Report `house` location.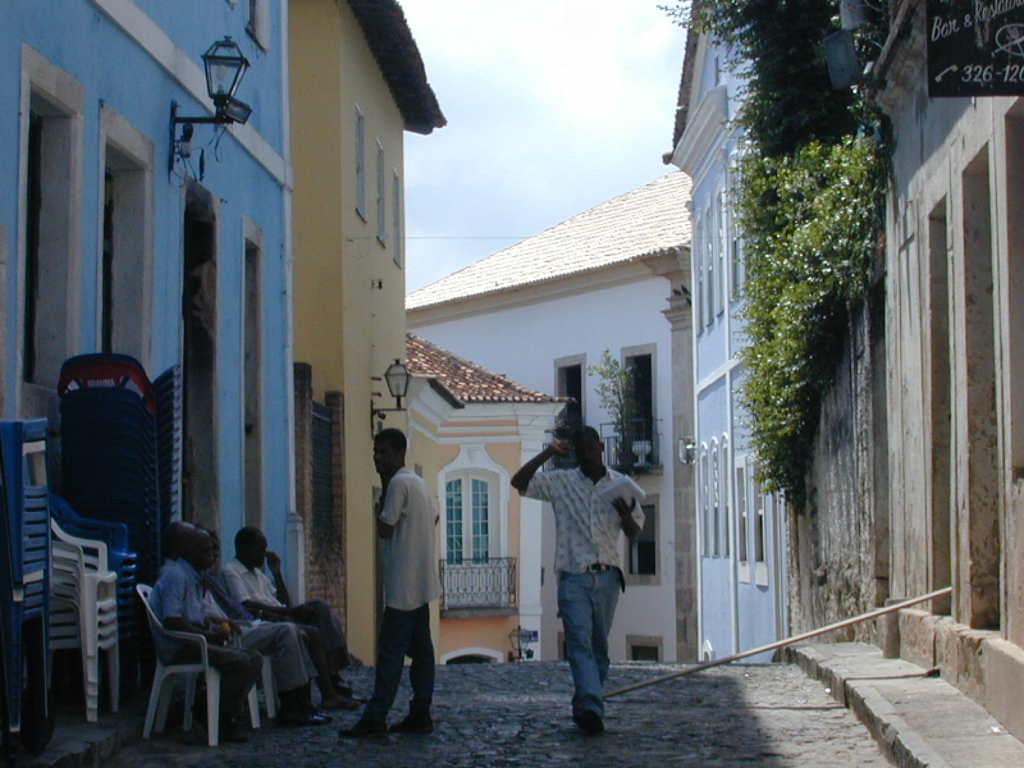
Report: BBox(392, 150, 705, 668).
